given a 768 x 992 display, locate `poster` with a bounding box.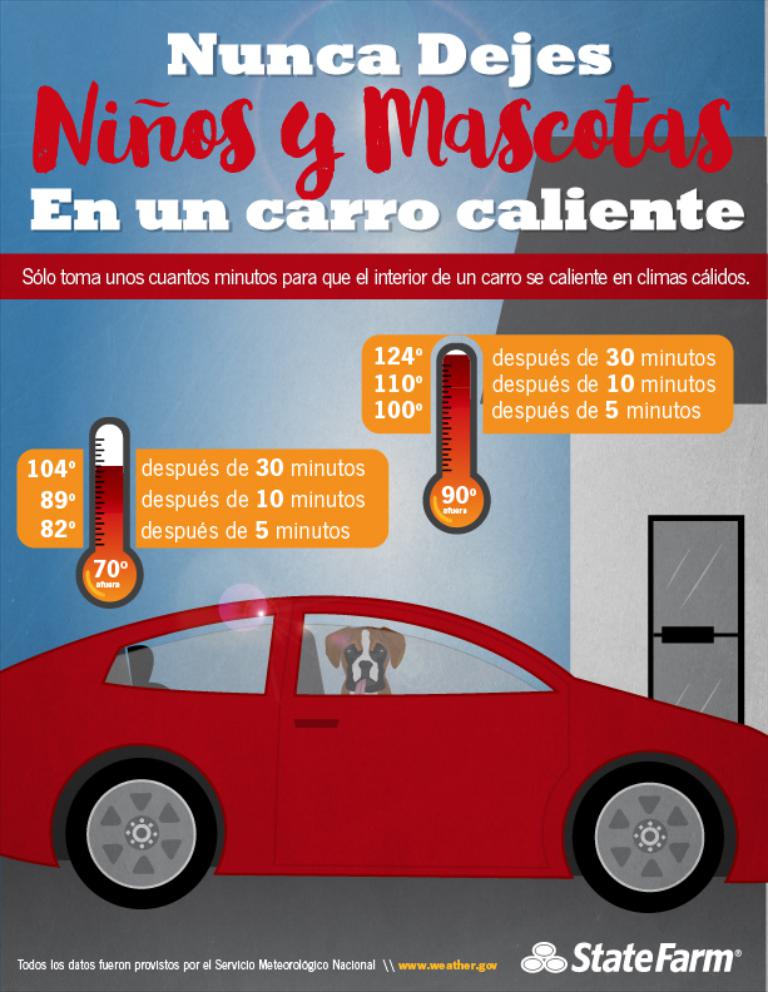
Located: rect(8, 0, 767, 988).
